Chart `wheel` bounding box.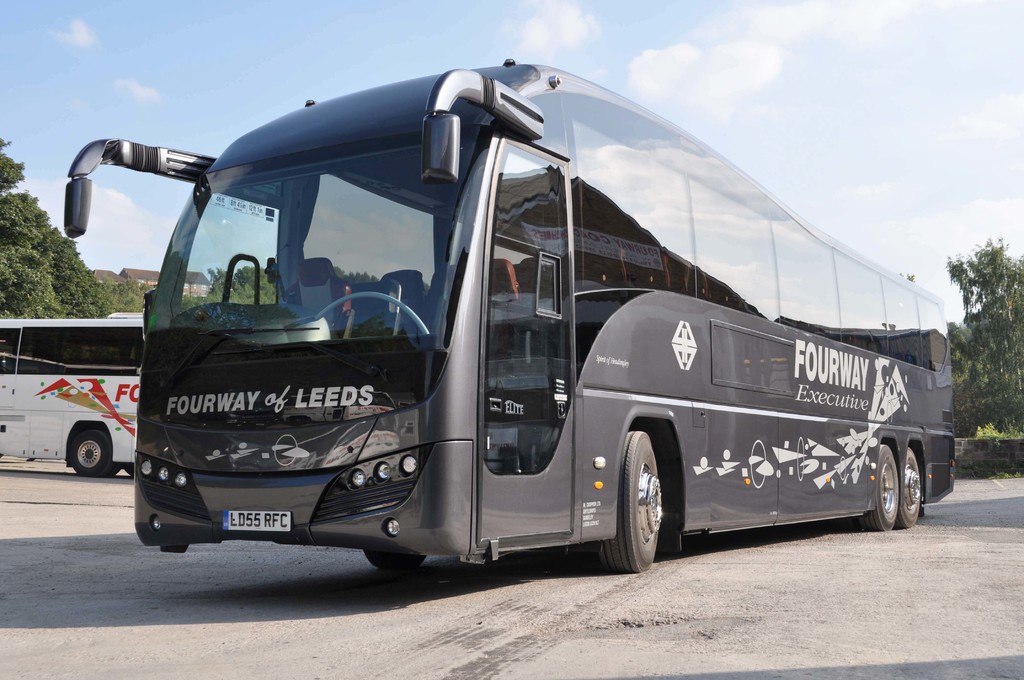
Charted: <bbox>622, 437, 682, 567</bbox>.
